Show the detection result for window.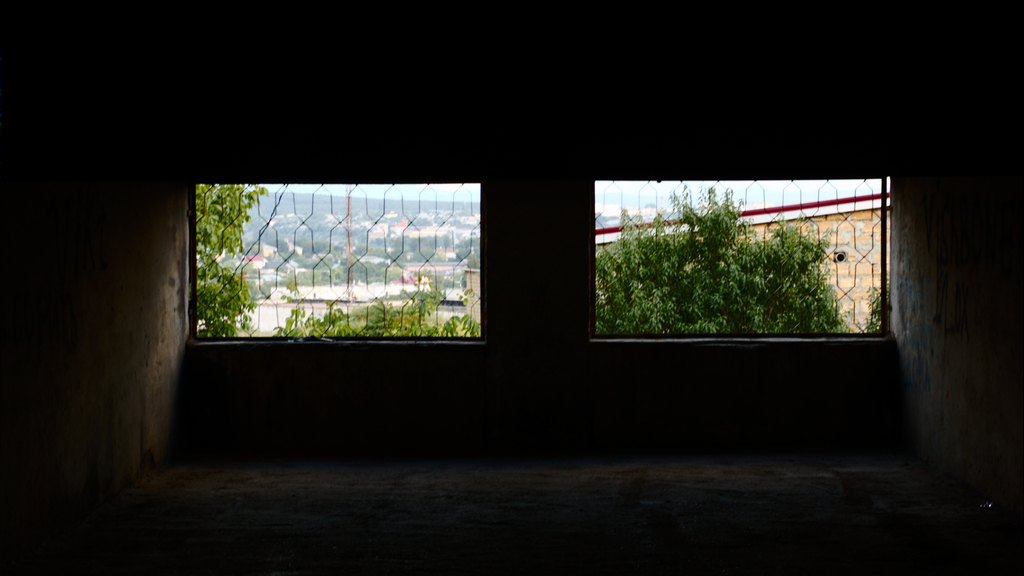
[x1=182, y1=152, x2=494, y2=362].
